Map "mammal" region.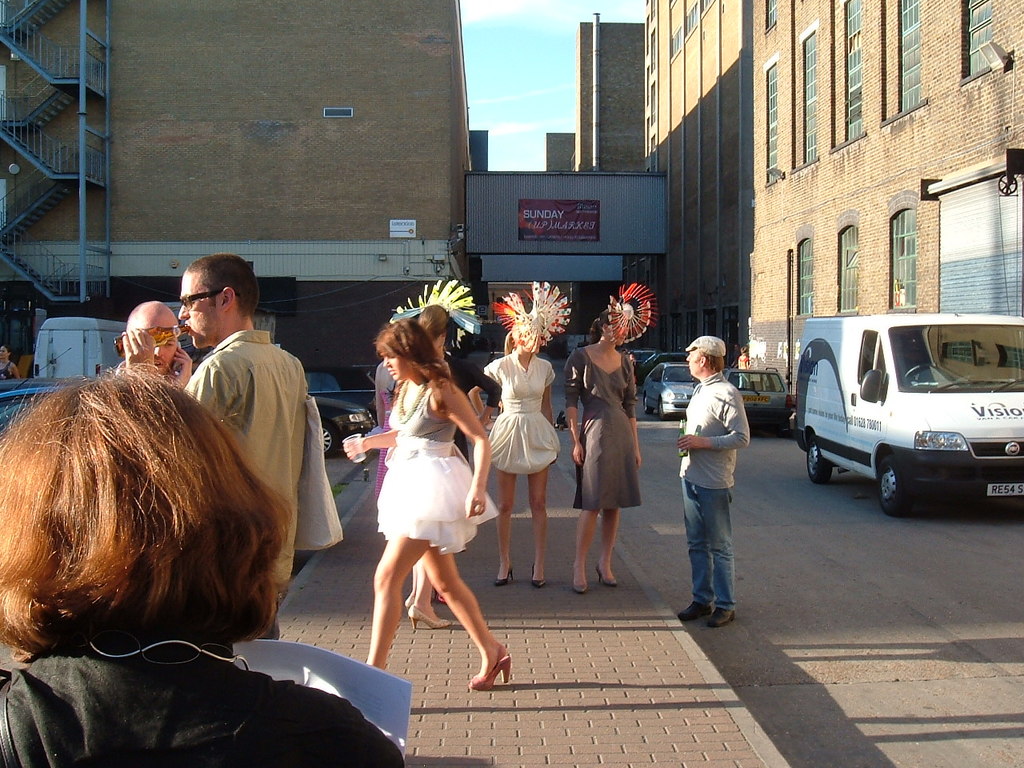
Mapped to select_region(343, 318, 518, 690).
